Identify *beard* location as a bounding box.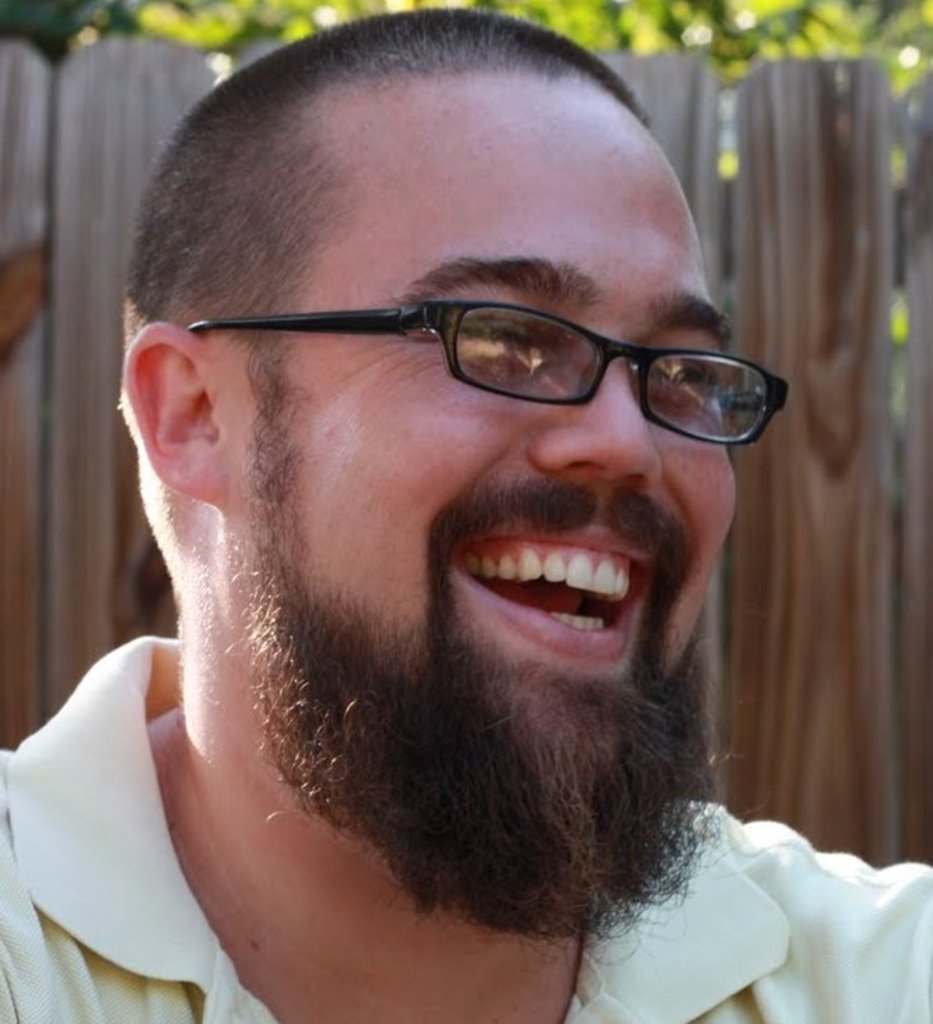
crop(242, 431, 730, 948).
